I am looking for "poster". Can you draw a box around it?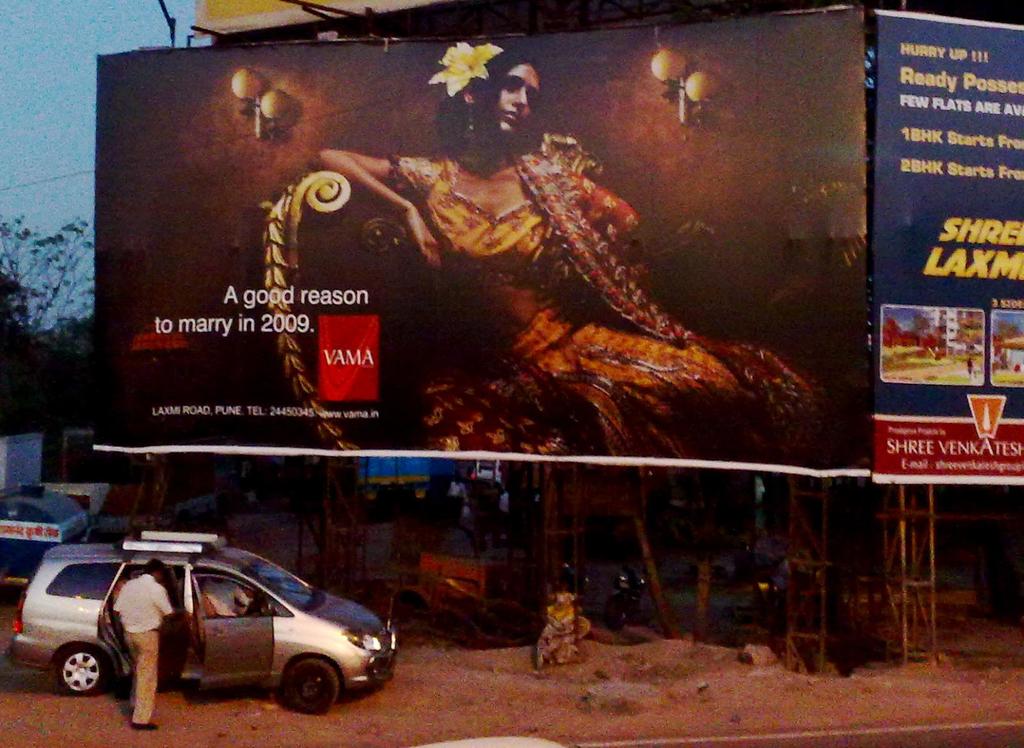
Sure, the bounding box is 91, 6, 867, 473.
